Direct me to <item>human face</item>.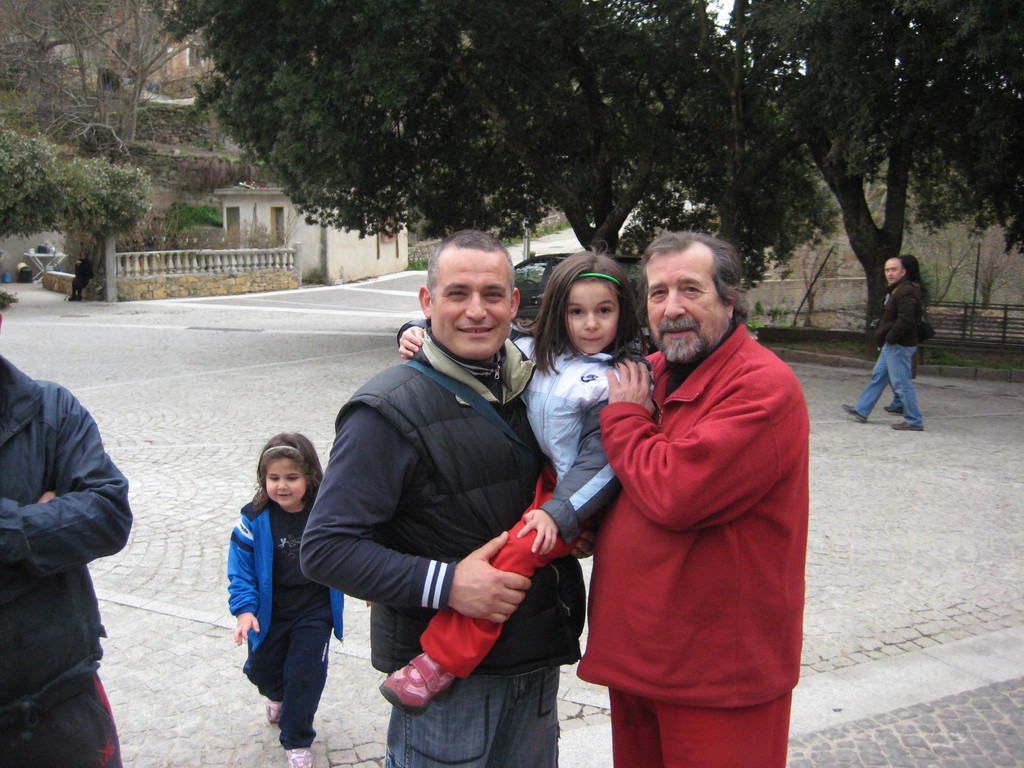
Direction: box(435, 255, 514, 362).
